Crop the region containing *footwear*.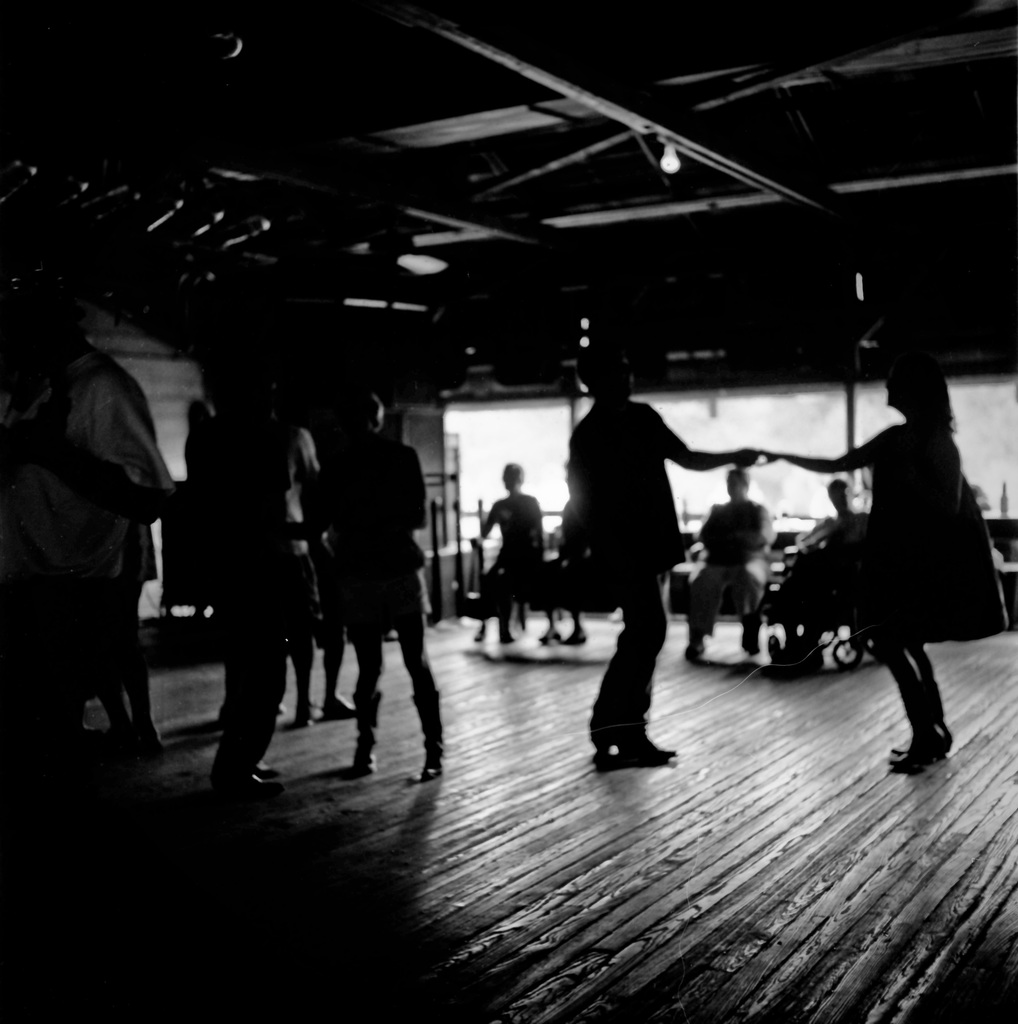
Crop region: detection(581, 704, 619, 753).
